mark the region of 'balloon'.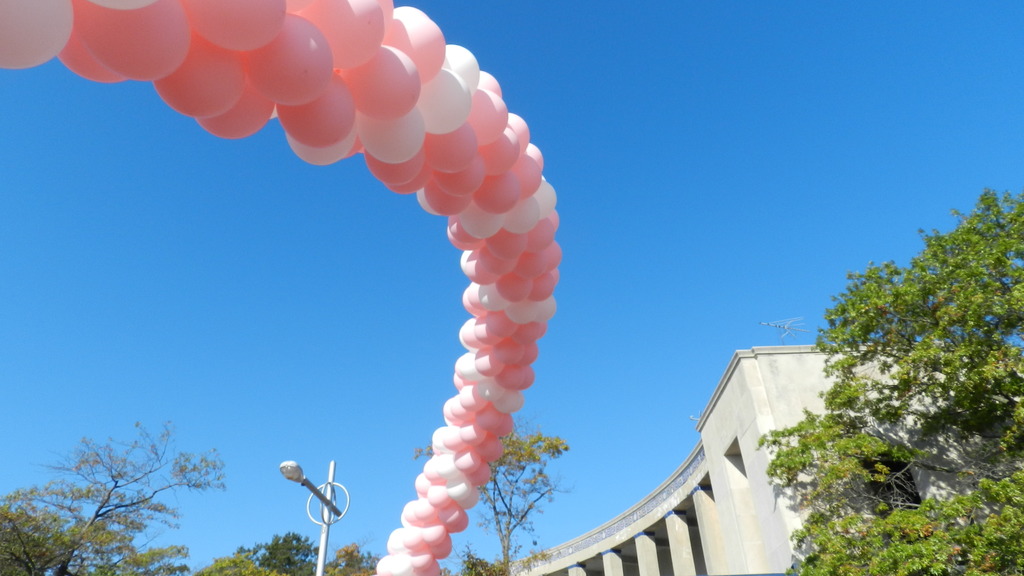
Region: [184, 0, 283, 48].
